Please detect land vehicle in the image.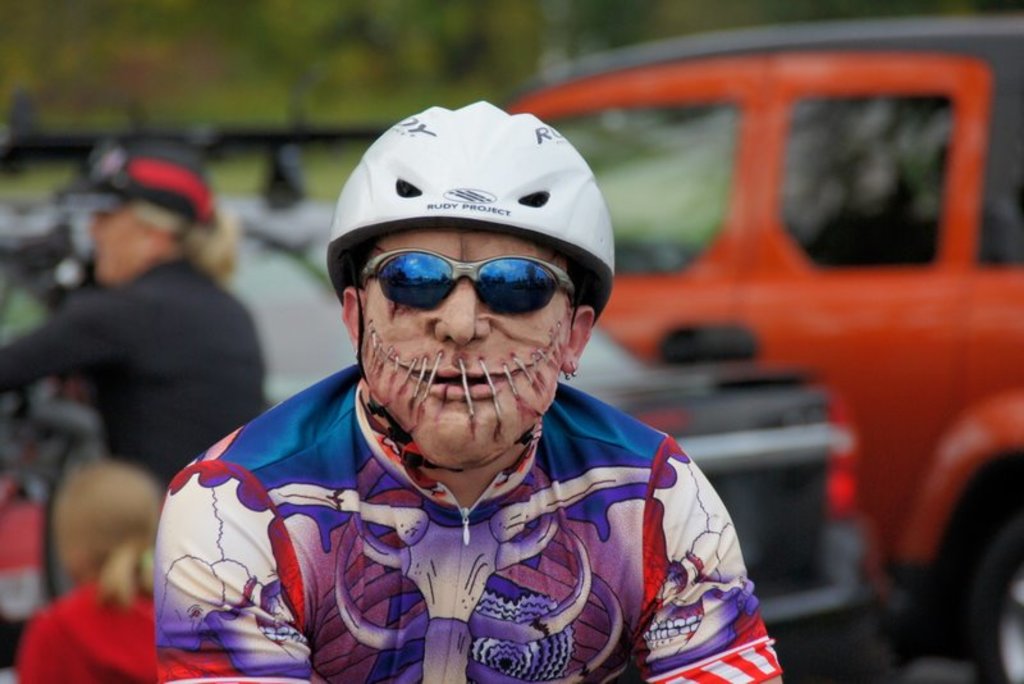
locate(488, 13, 1023, 683).
